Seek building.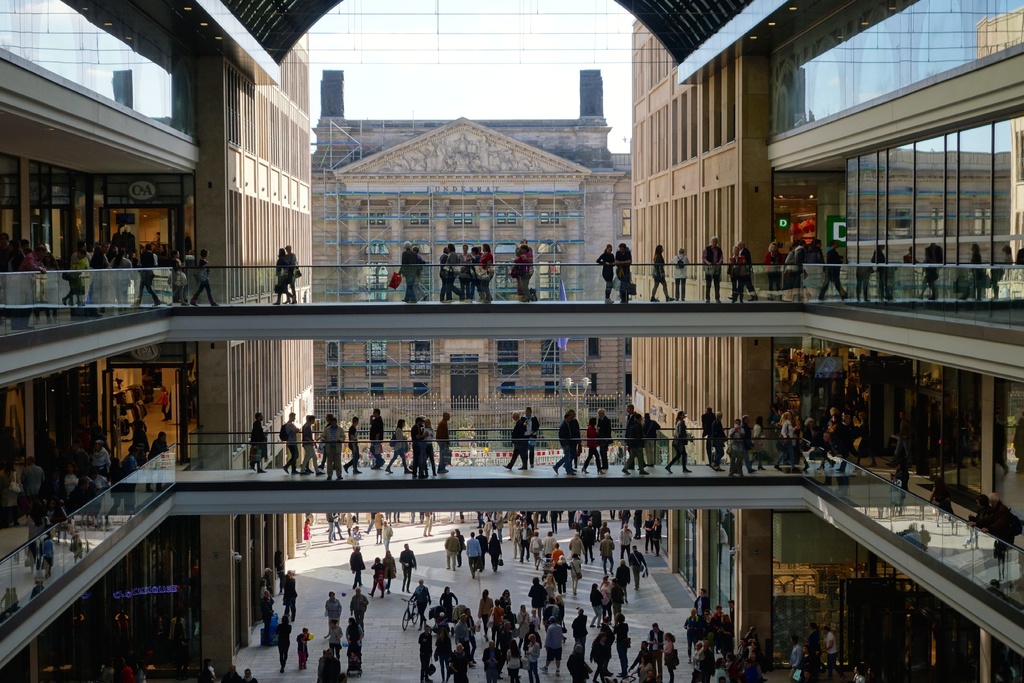
0 0 1023 678.
